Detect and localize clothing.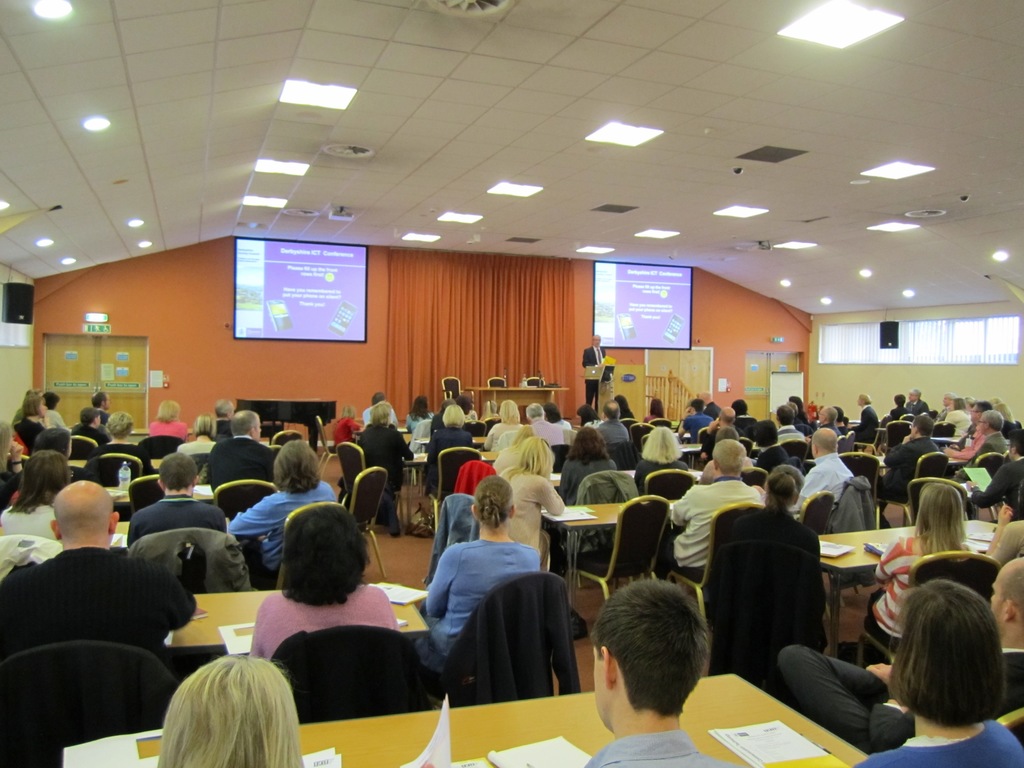
Localized at crop(15, 406, 68, 433).
